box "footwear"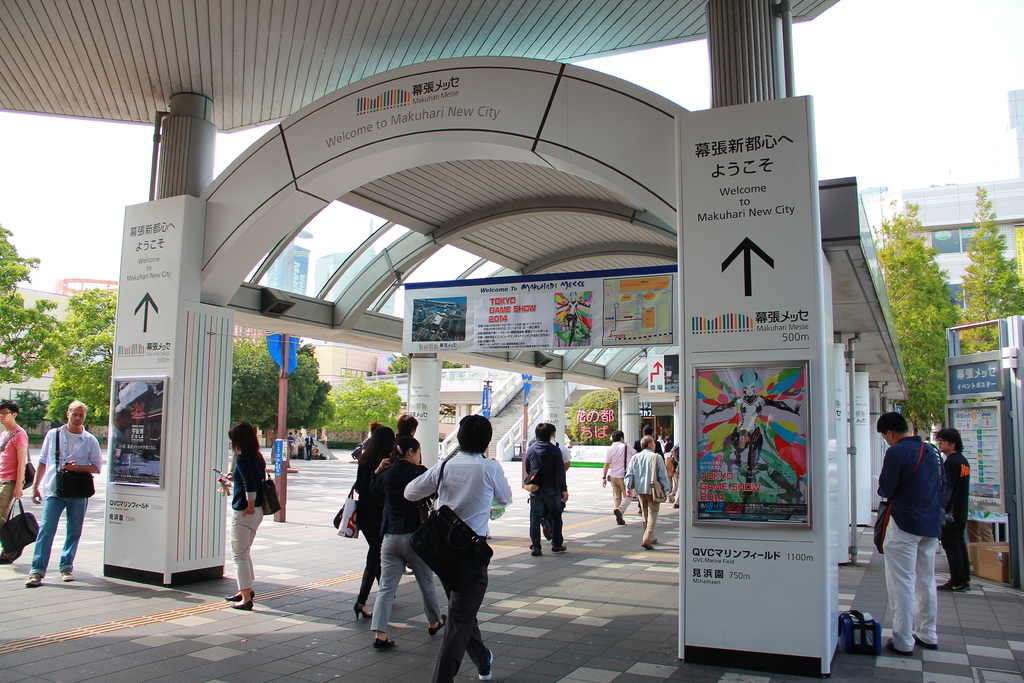
box(26, 571, 45, 584)
